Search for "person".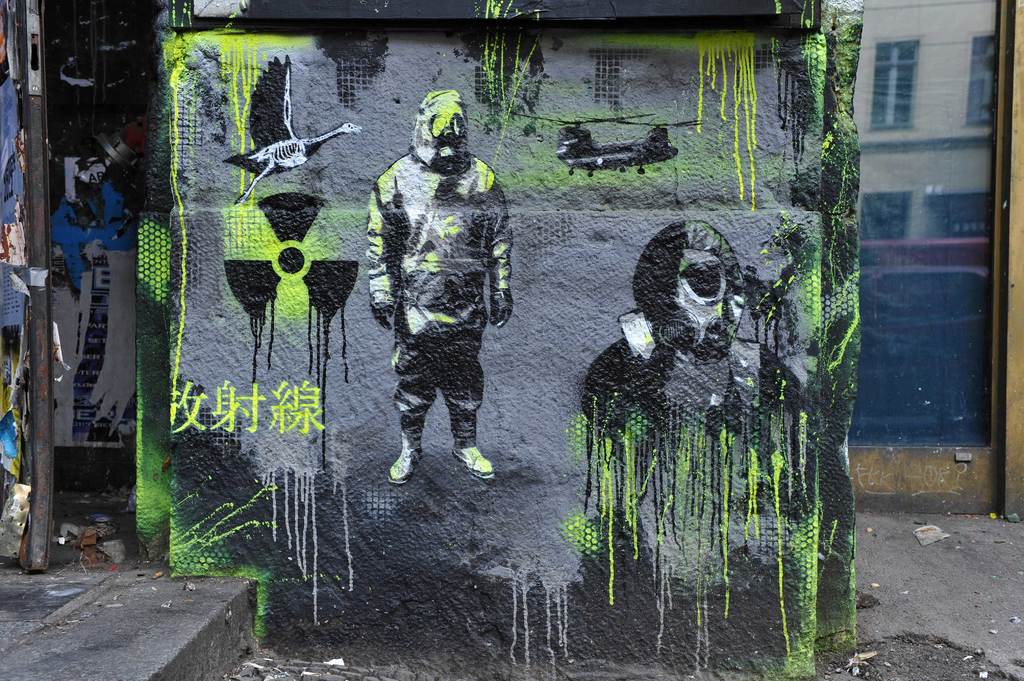
Found at rect(364, 77, 509, 522).
